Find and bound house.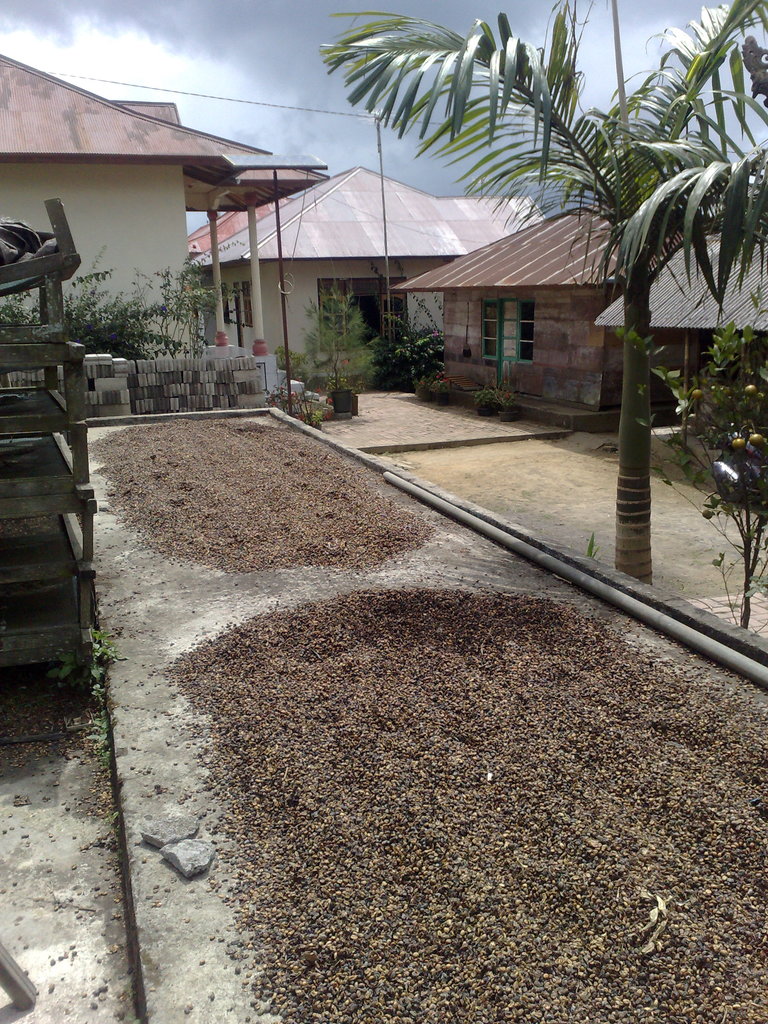
Bound: x1=199, y1=169, x2=540, y2=397.
